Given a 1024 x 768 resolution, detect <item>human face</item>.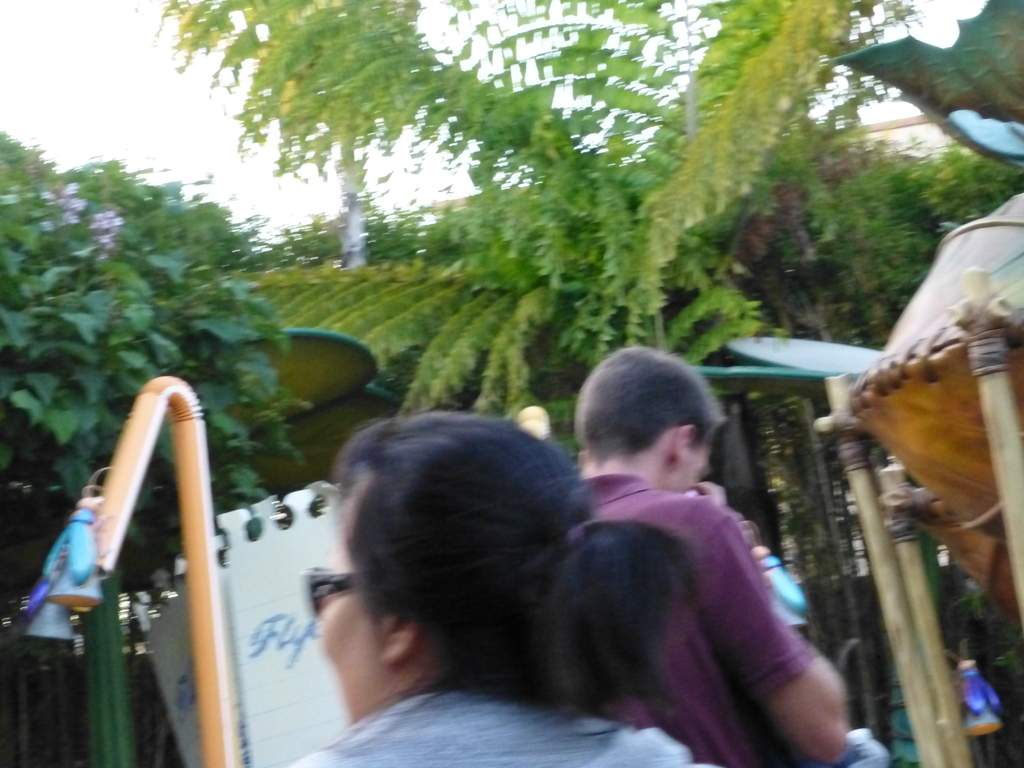
{"left": 322, "top": 518, "right": 383, "bottom": 724}.
